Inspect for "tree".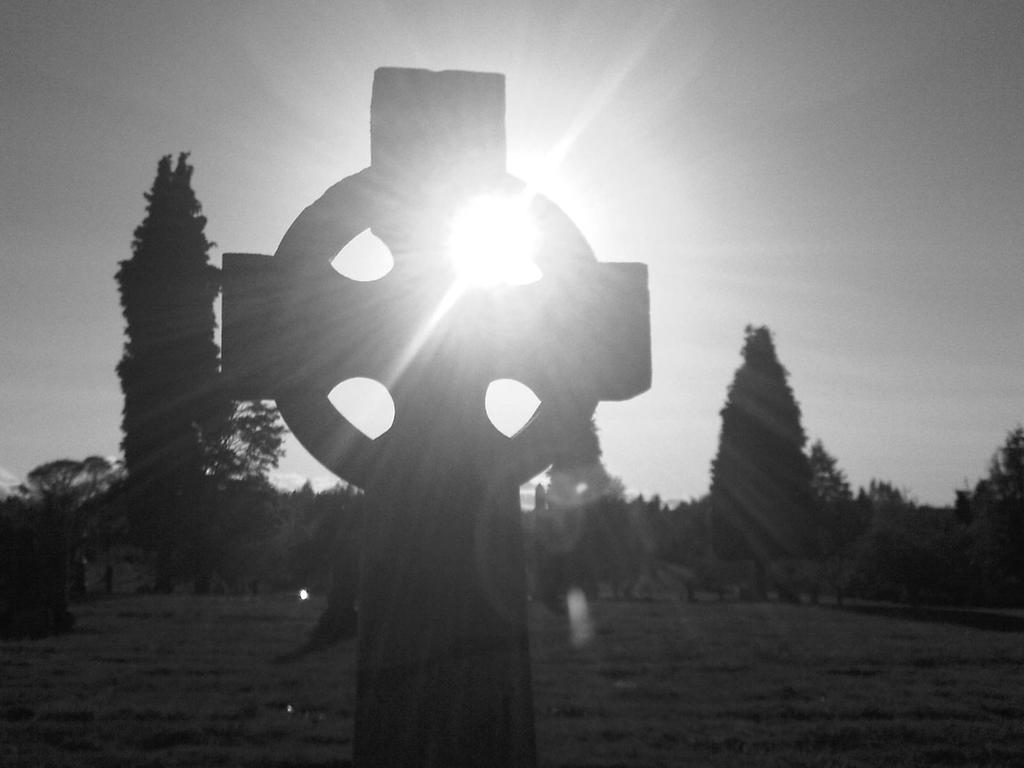
Inspection: 27 456 120 589.
